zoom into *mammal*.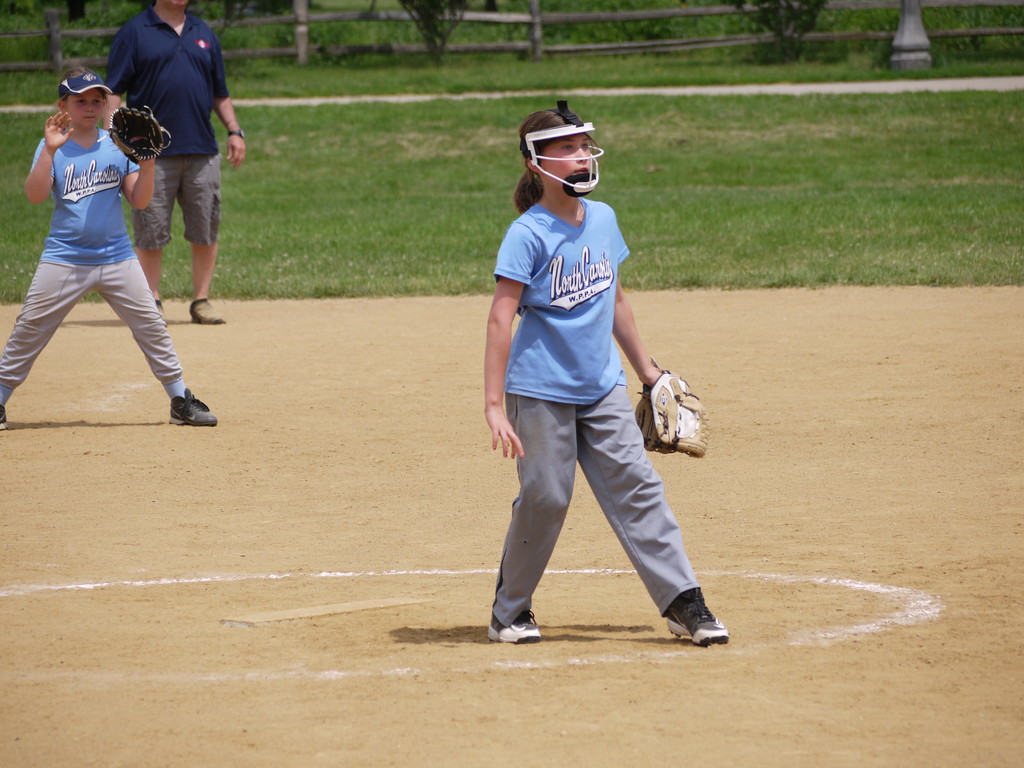
Zoom target: 103:0:248:323.
